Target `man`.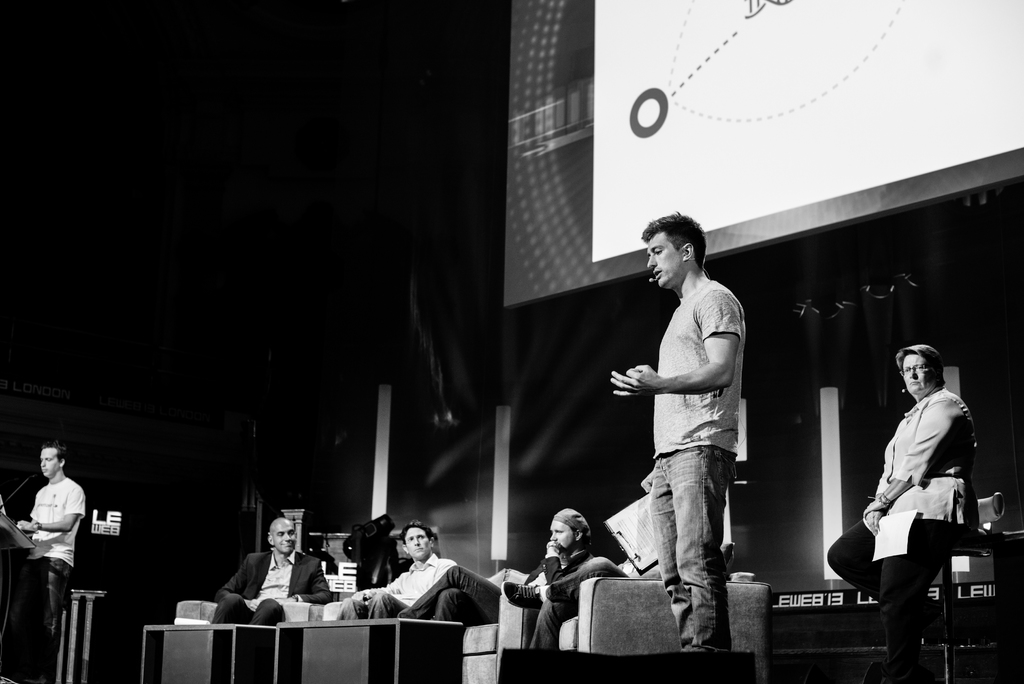
Target region: l=397, t=511, r=591, b=683.
